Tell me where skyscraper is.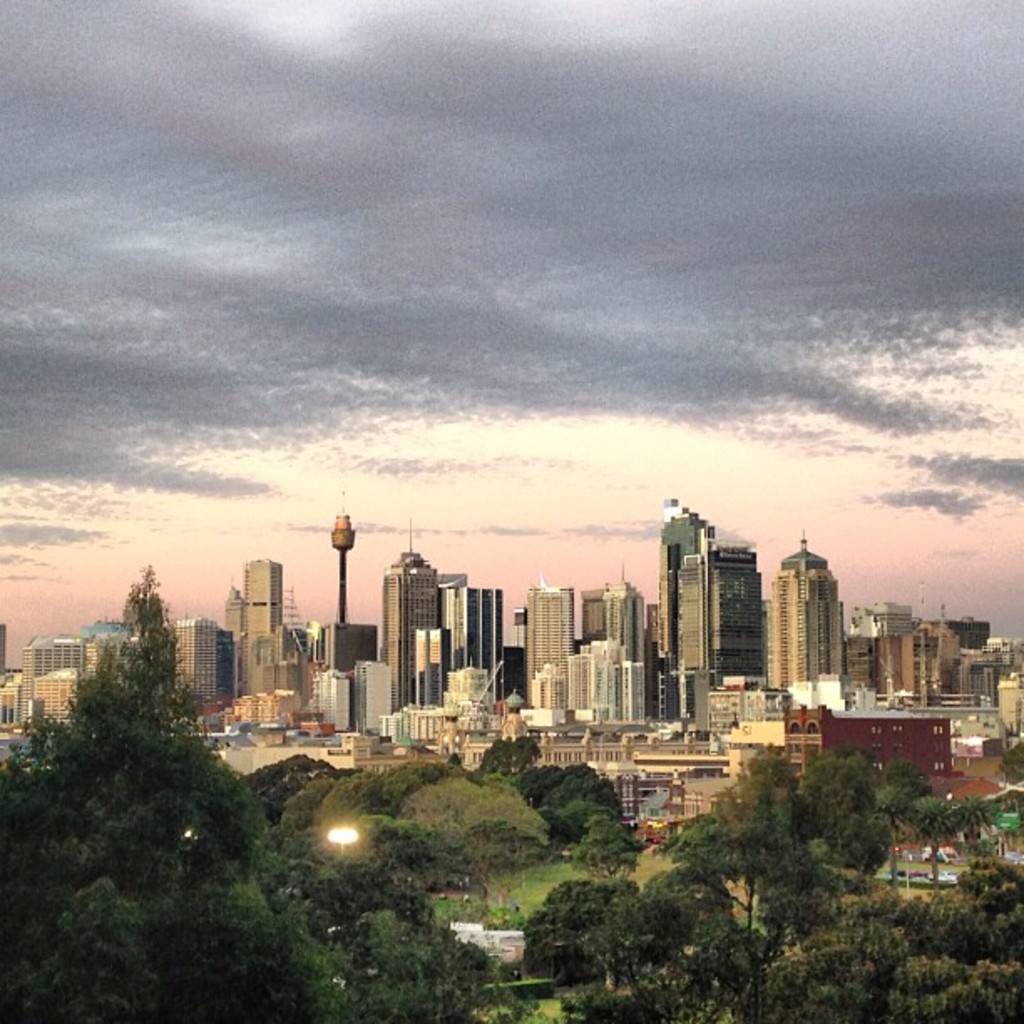
skyscraper is at crop(659, 500, 714, 741).
